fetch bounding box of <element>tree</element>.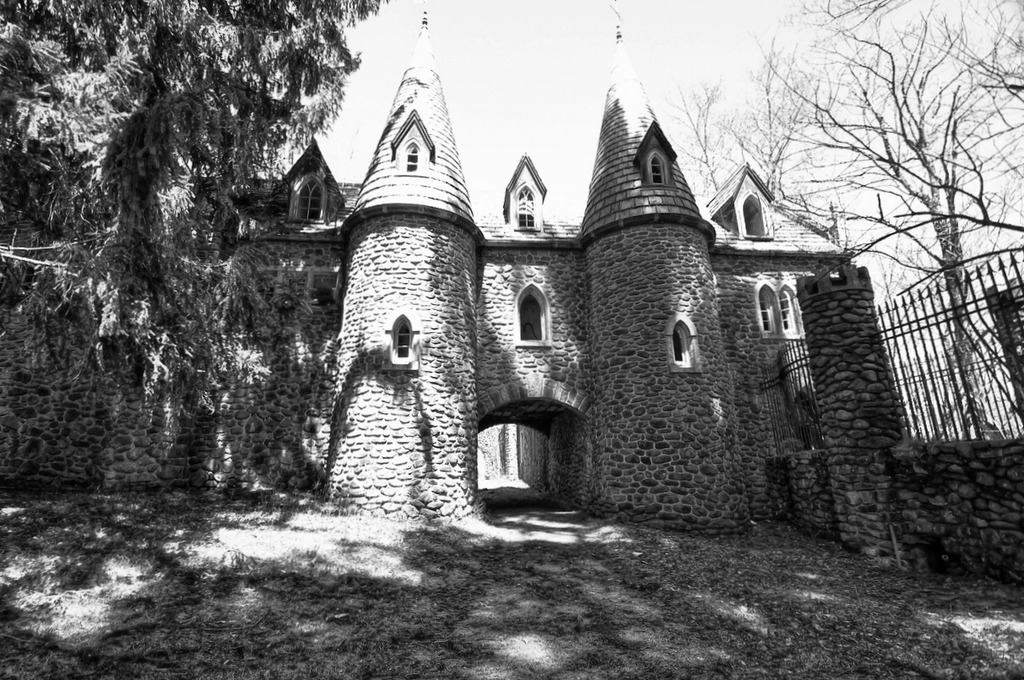
Bbox: box(729, 68, 804, 220).
